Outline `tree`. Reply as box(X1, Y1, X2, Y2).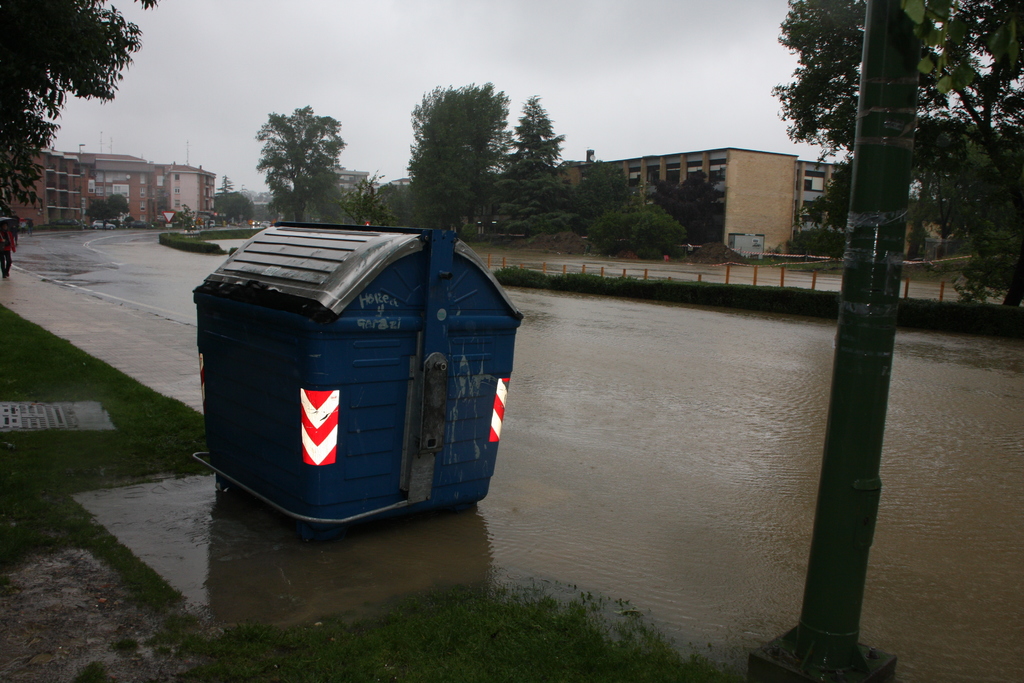
box(776, 0, 1023, 305).
